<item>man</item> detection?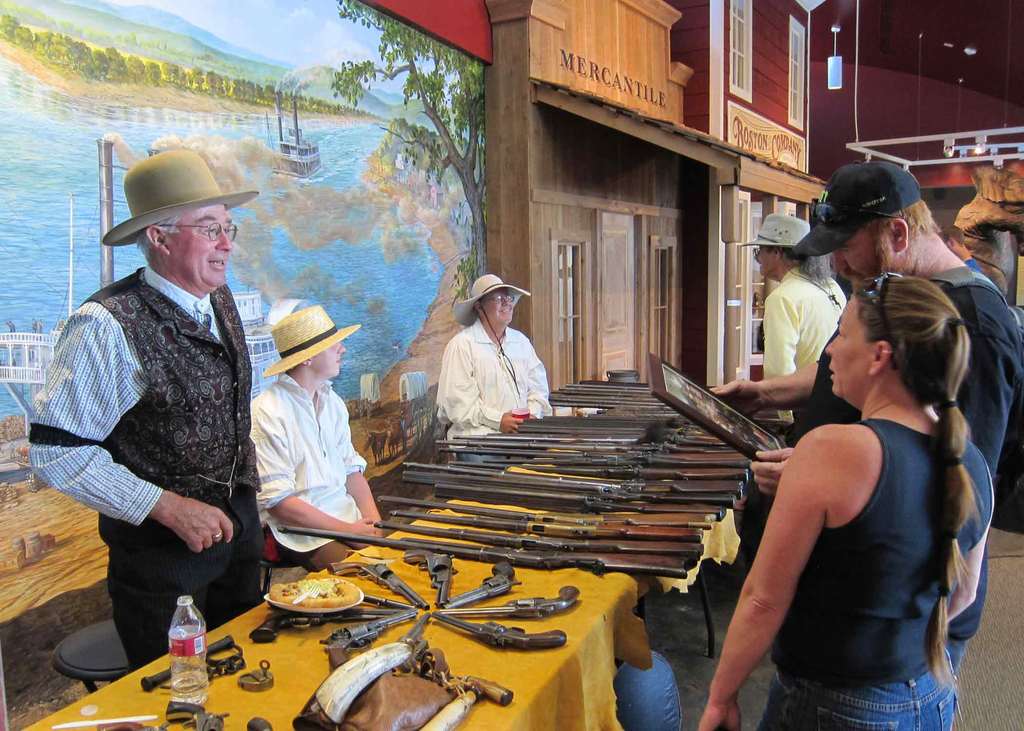
[430, 284, 557, 471]
